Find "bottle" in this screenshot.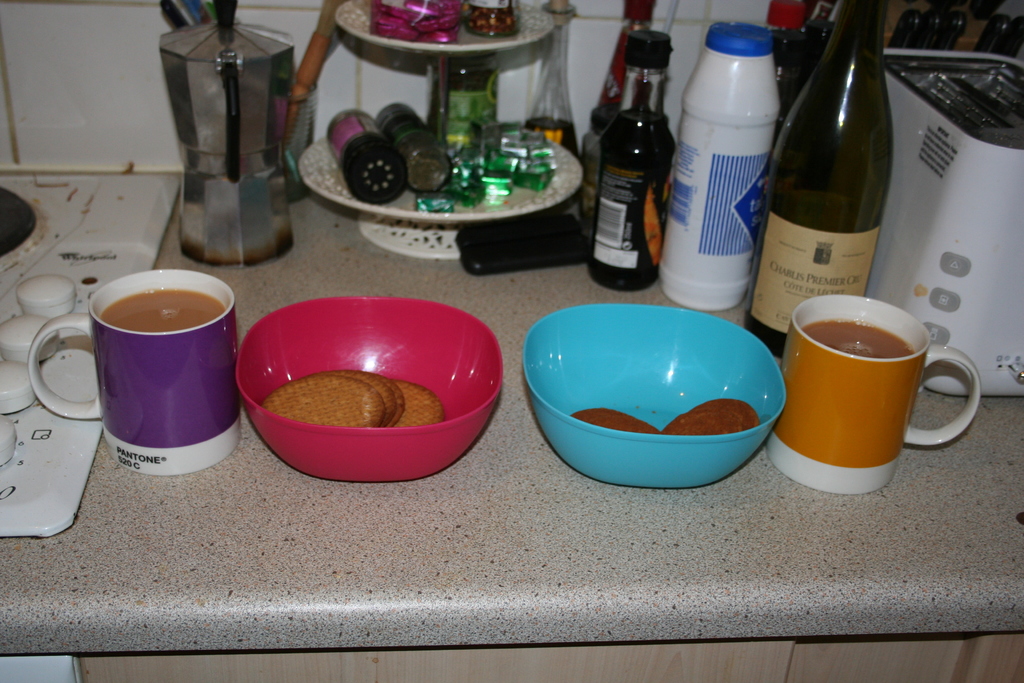
The bounding box for "bottle" is Rect(591, 45, 691, 277).
